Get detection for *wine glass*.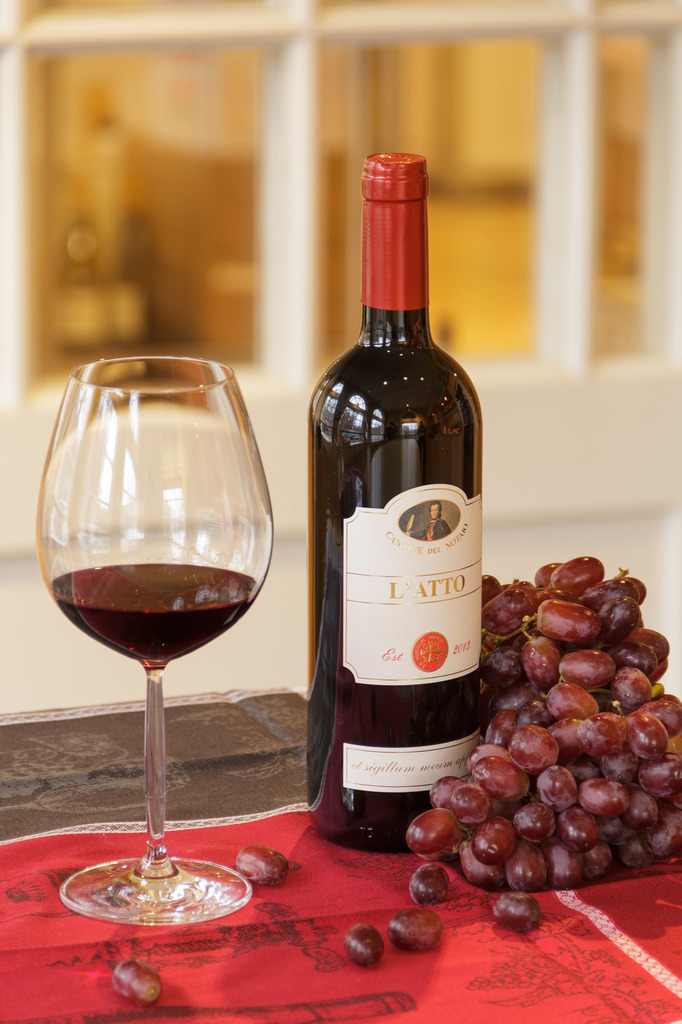
Detection: (34, 351, 273, 927).
